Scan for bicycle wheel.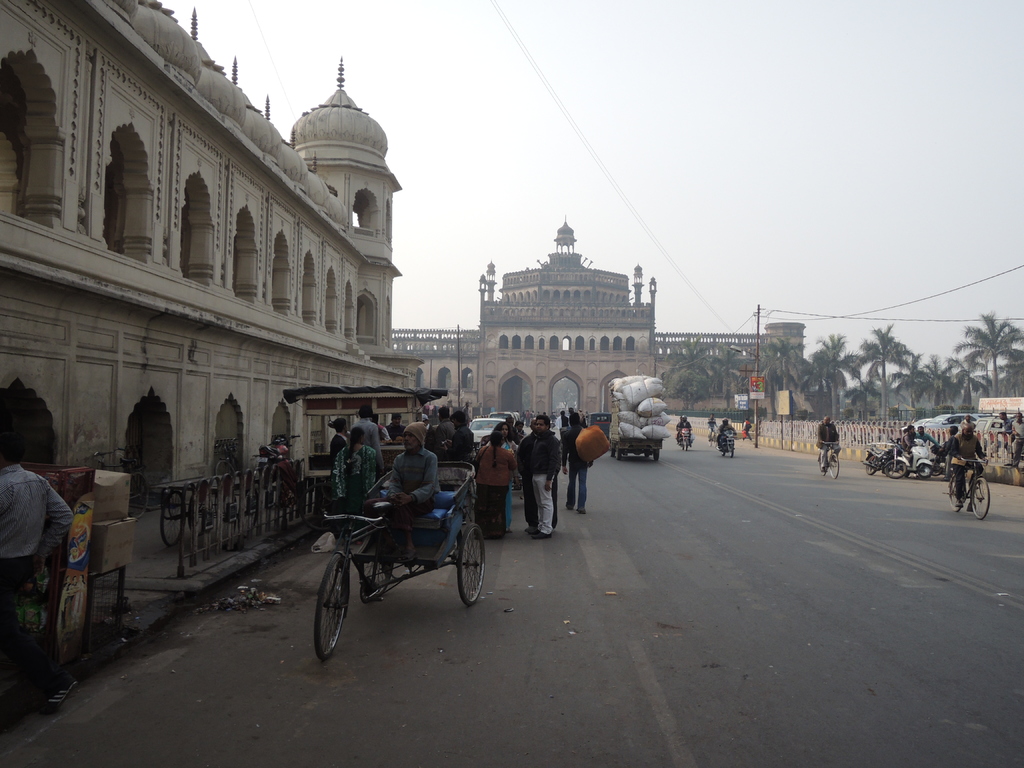
Scan result: 824,450,842,483.
